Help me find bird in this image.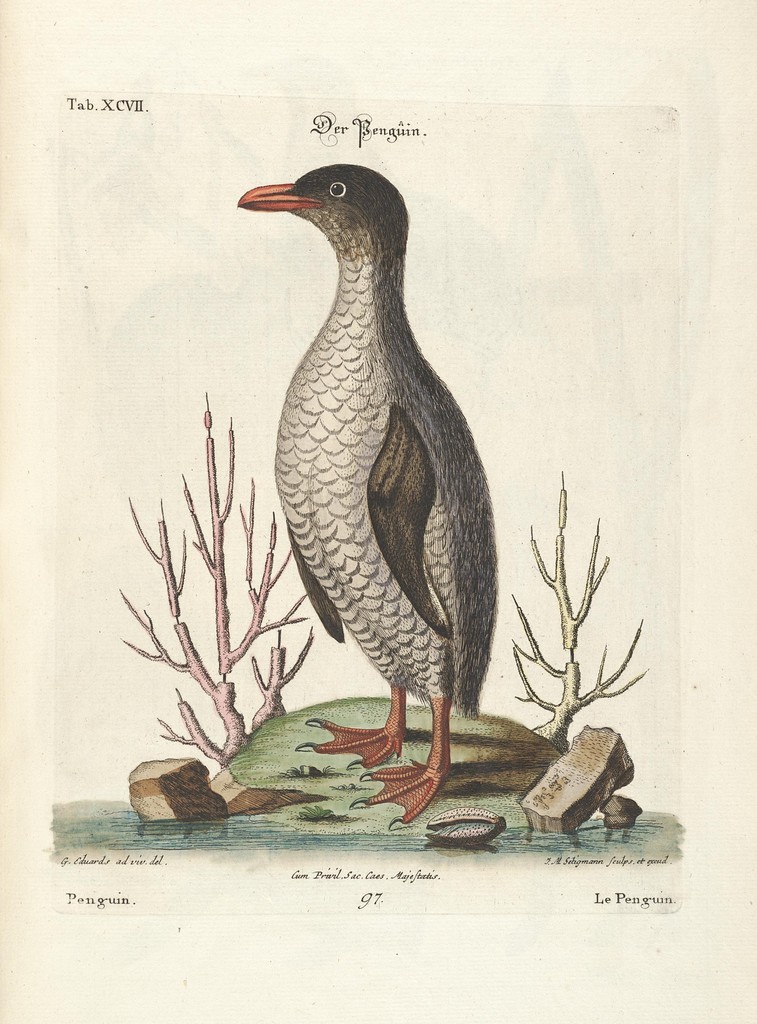
Found it: [x1=233, y1=168, x2=534, y2=831].
